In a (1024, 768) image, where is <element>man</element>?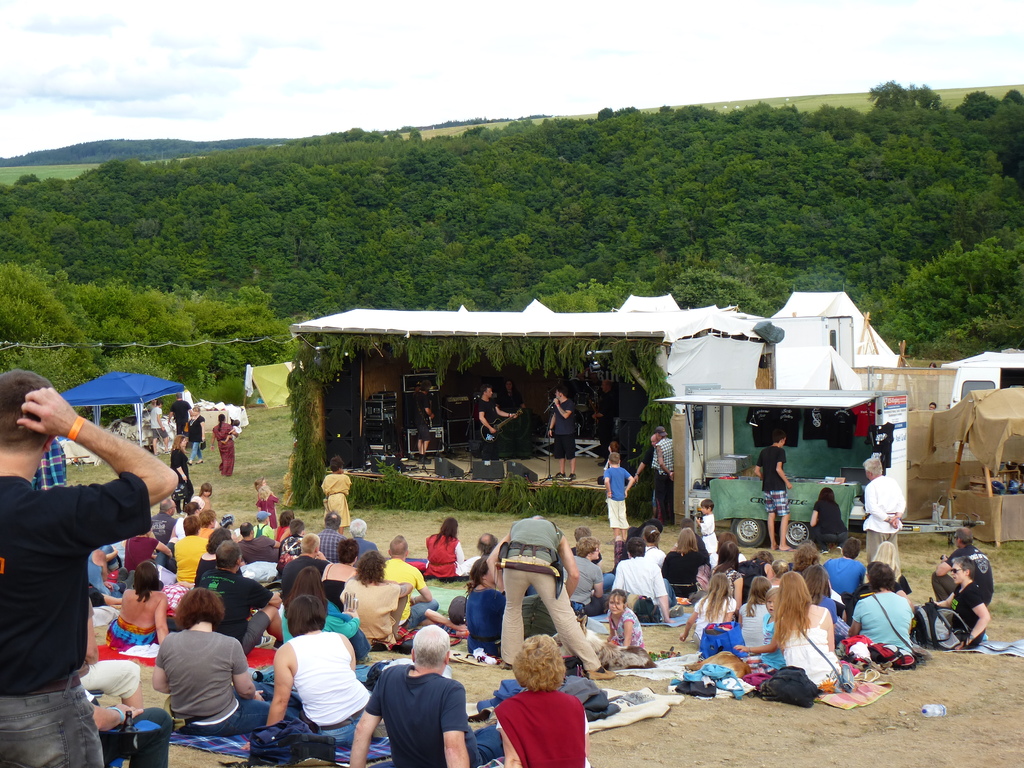
crop(652, 425, 673, 526).
